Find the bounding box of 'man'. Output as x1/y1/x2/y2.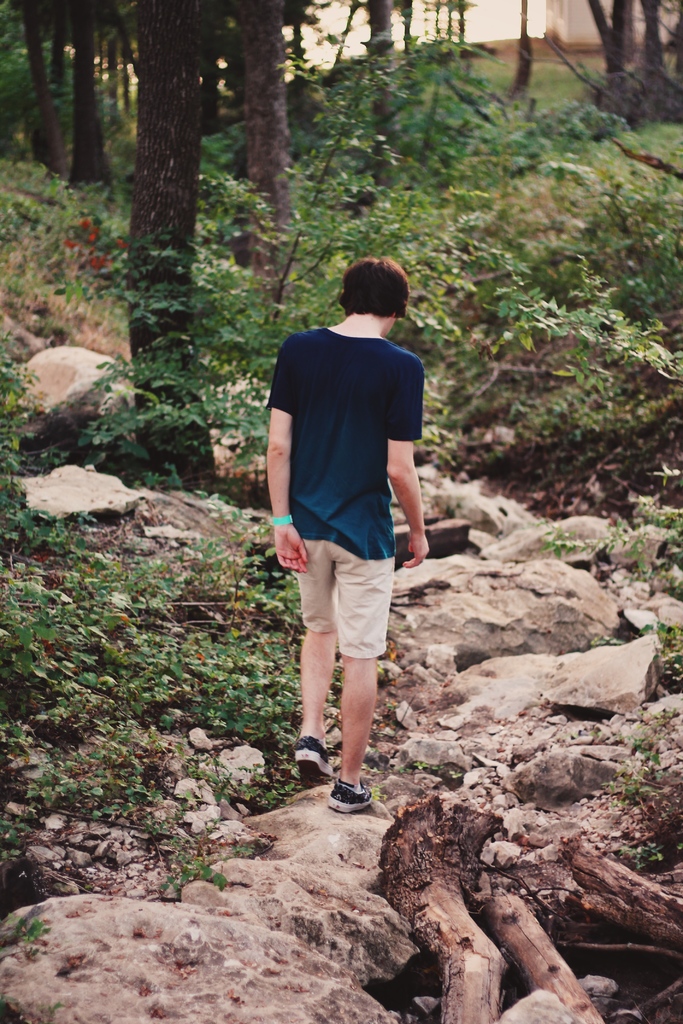
258/252/433/814.
